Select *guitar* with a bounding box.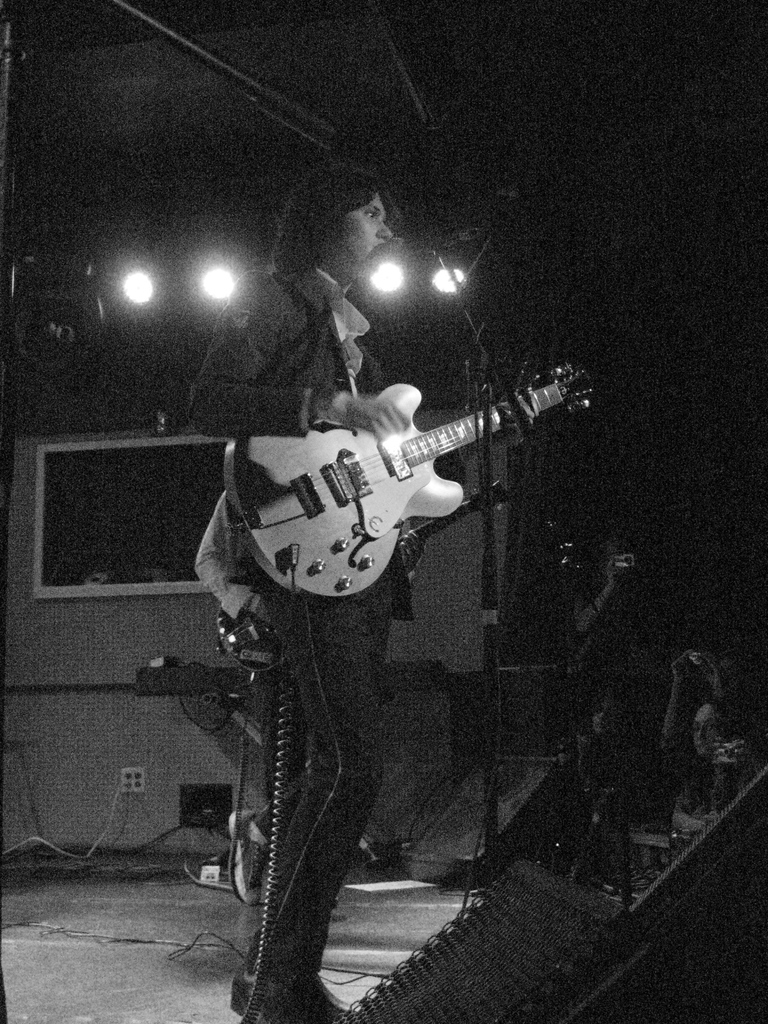
region(218, 362, 600, 607).
